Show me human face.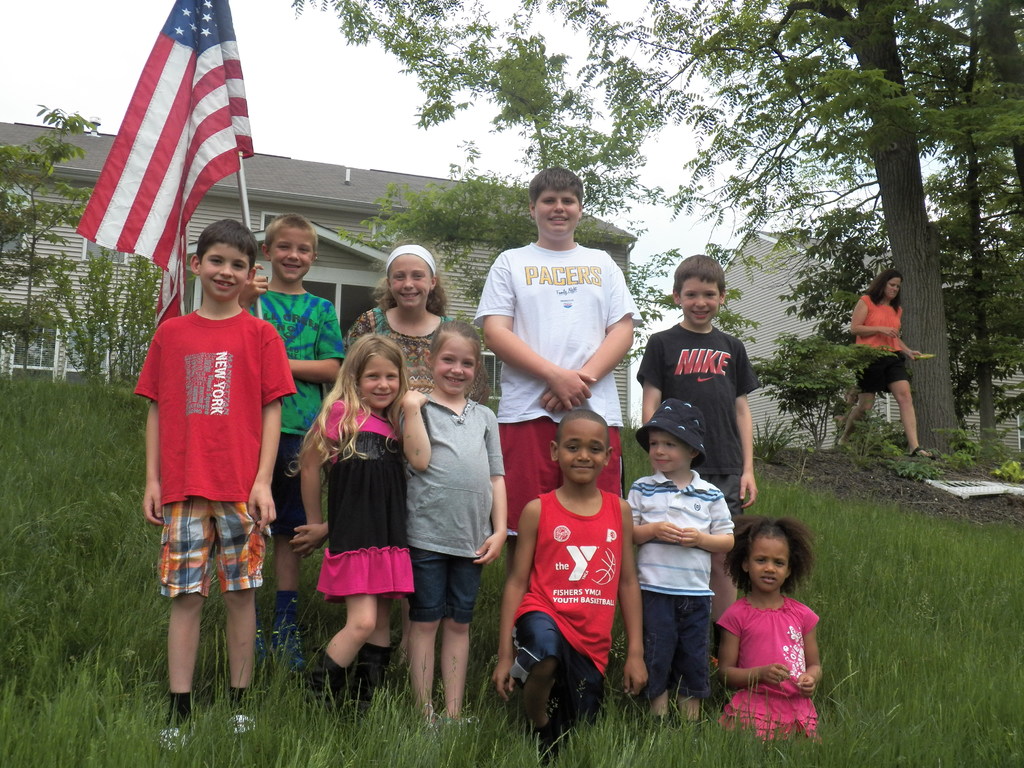
human face is here: 269, 228, 314, 283.
